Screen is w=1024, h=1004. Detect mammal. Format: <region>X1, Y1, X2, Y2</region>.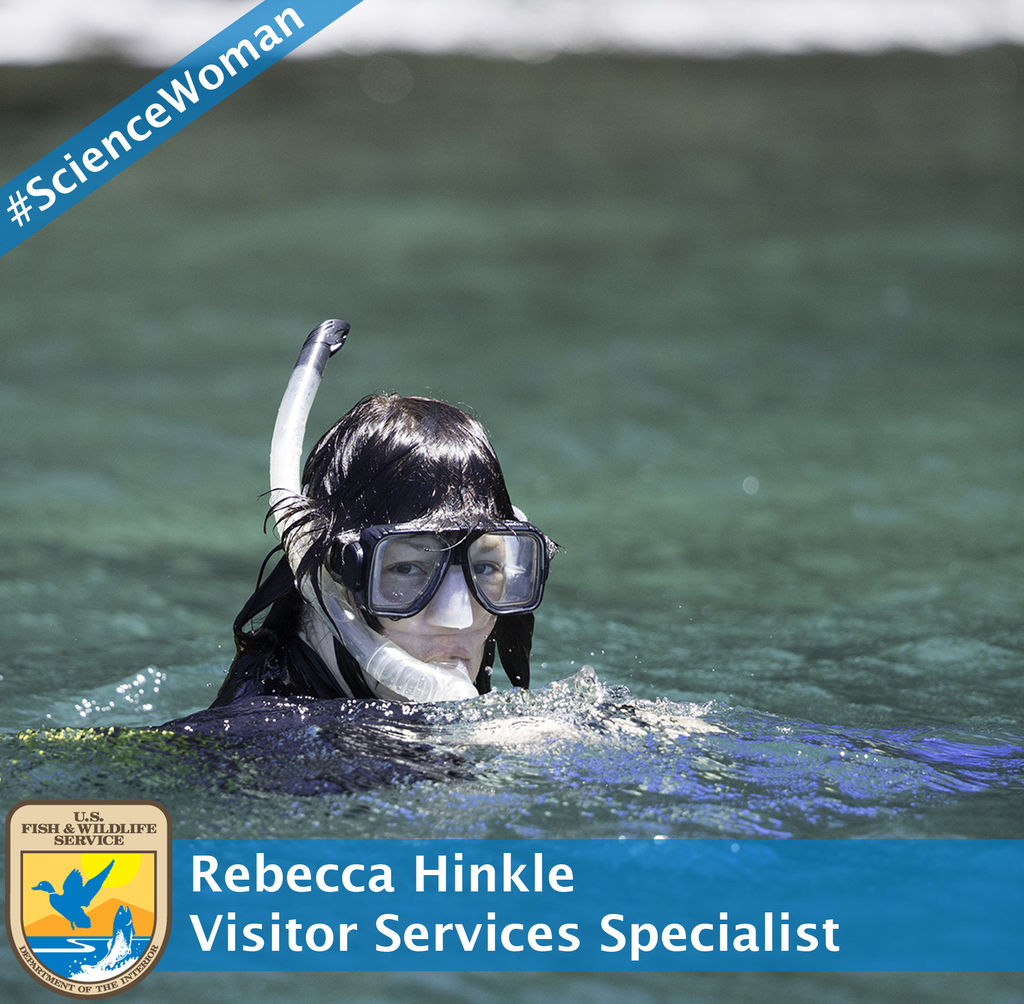
<region>209, 393, 525, 702</region>.
